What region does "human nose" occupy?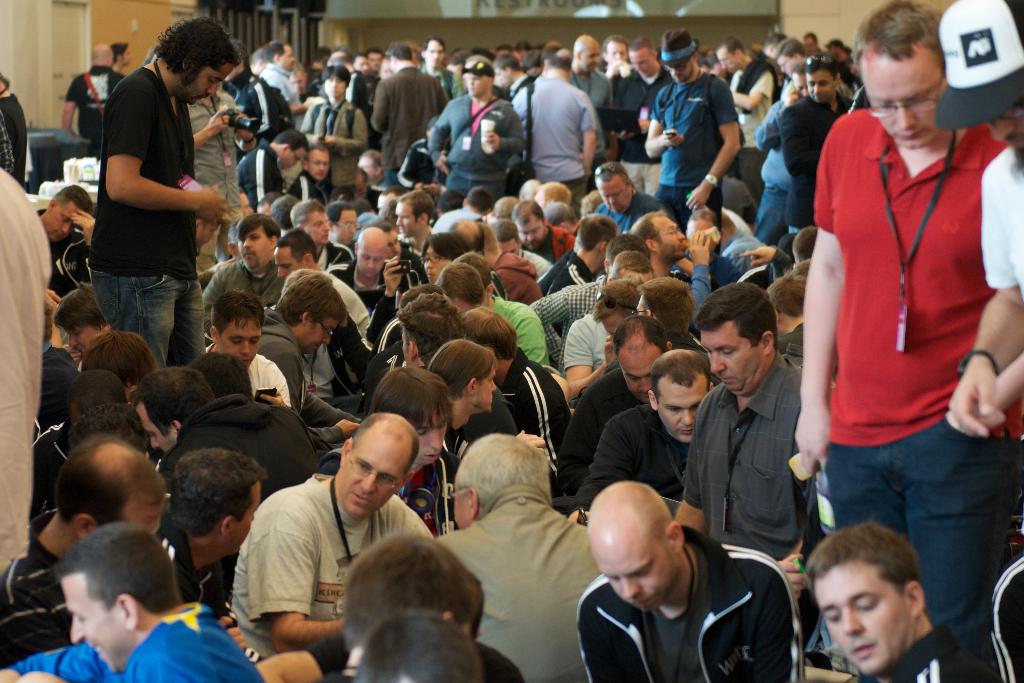
243,344,254,361.
